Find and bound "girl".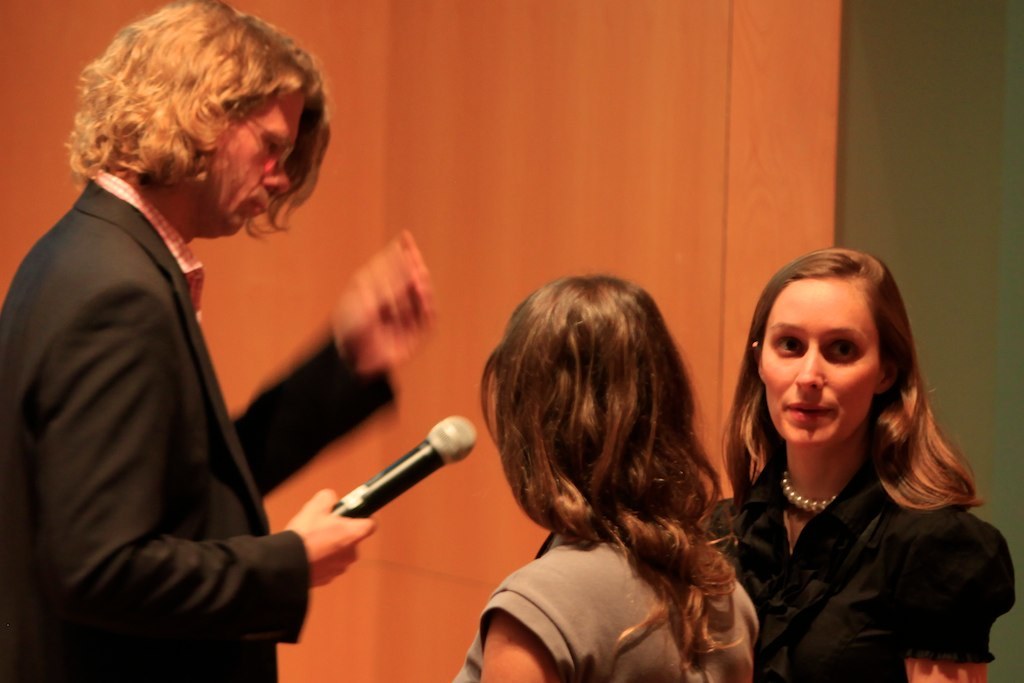
Bound: <region>689, 243, 1016, 682</region>.
